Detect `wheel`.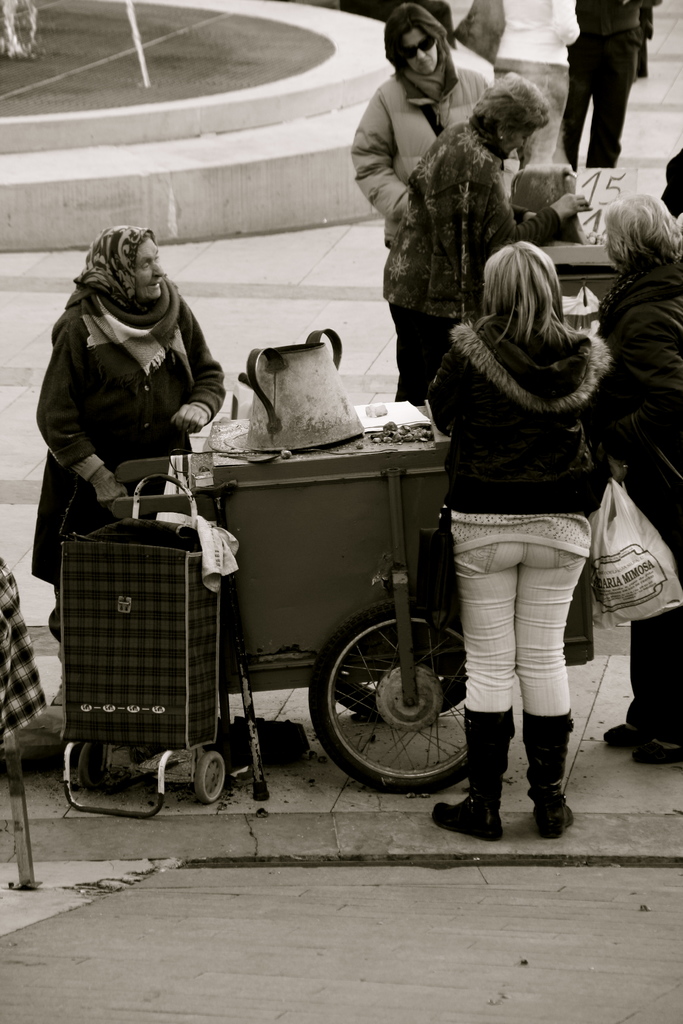
Detected at <box>82,744,102,786</box>.
